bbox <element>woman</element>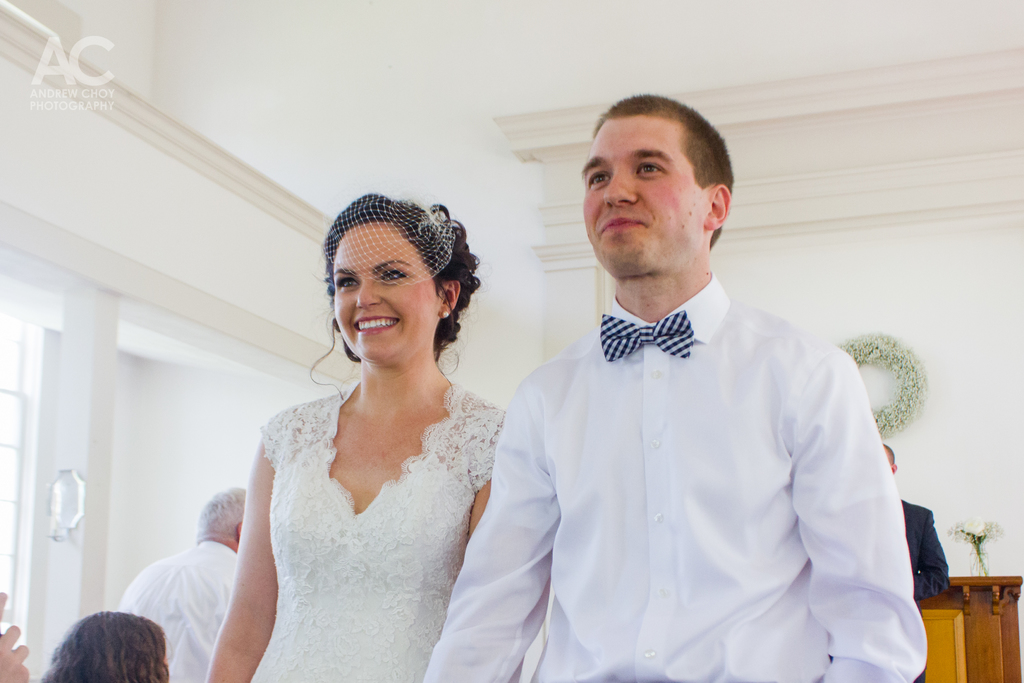
194, 199, 531, 680
